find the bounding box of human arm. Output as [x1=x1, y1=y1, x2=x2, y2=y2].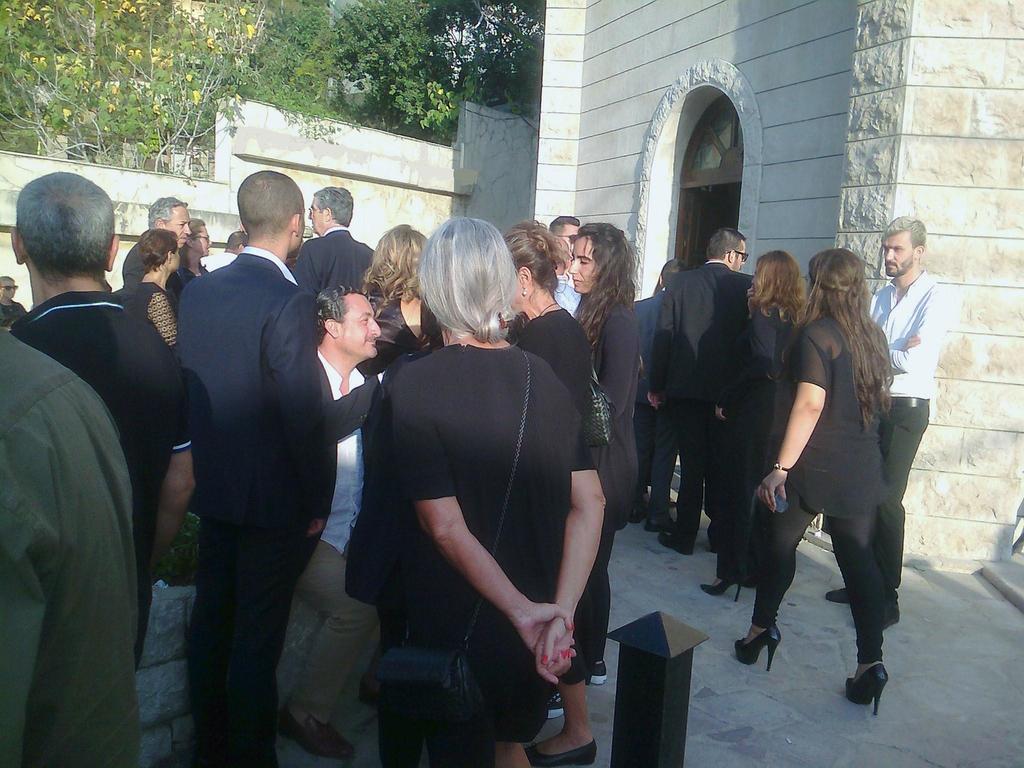
[x1=283, y1=239, x2=321, y2=300].
